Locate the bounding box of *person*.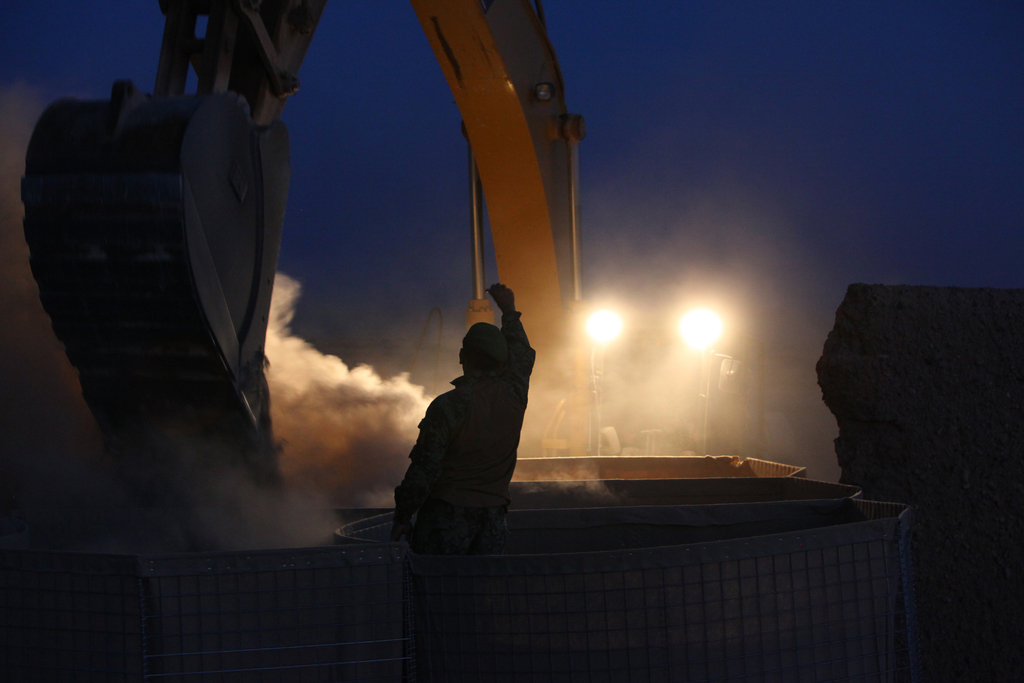
Bounding box: 394 285 552 682.
